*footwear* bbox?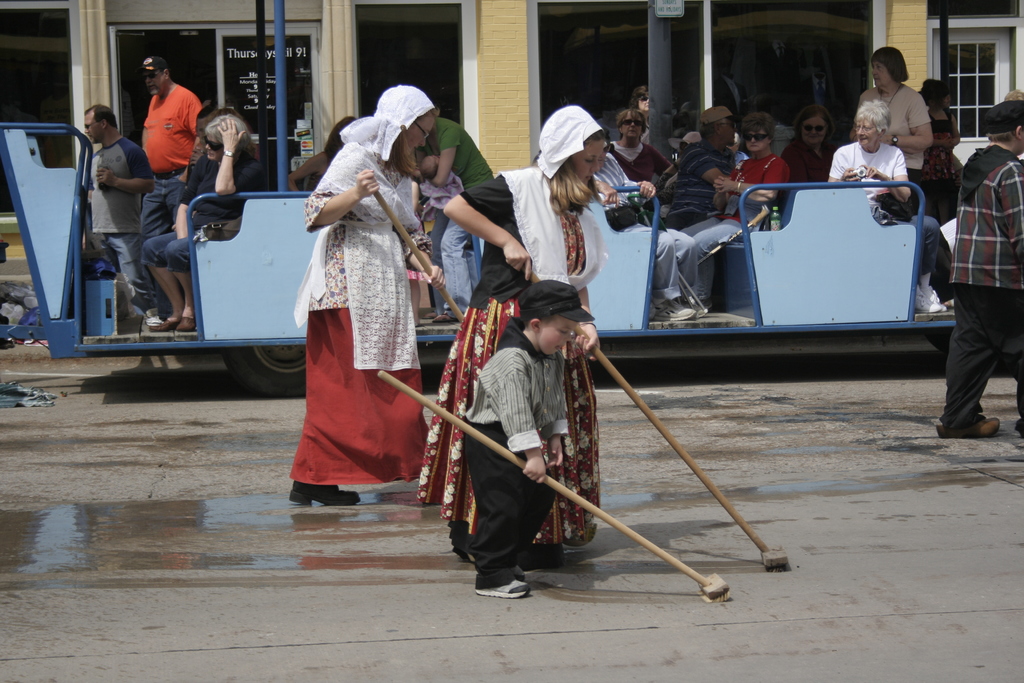
[931,411,1002,438]
